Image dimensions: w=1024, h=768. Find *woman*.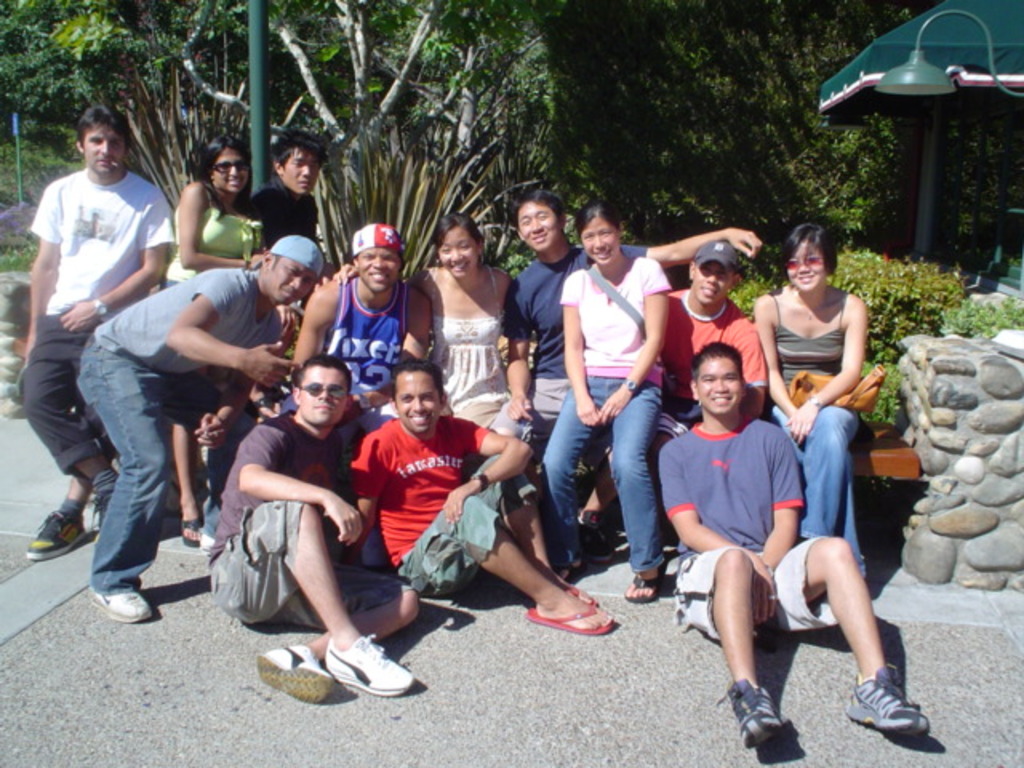
select_region(536, 205, 675, 603).
